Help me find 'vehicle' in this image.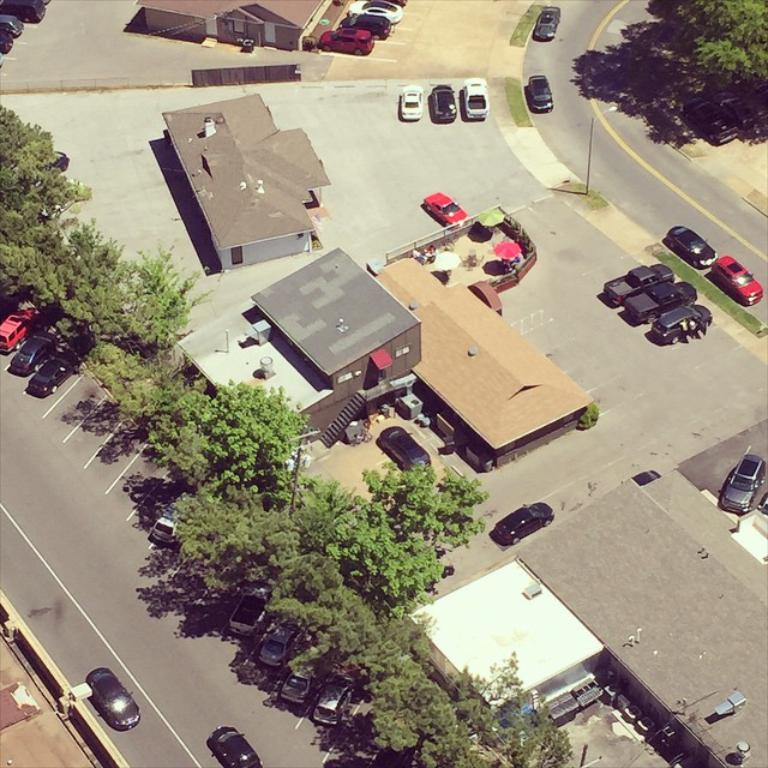
Found it: 526 74 556 113.
